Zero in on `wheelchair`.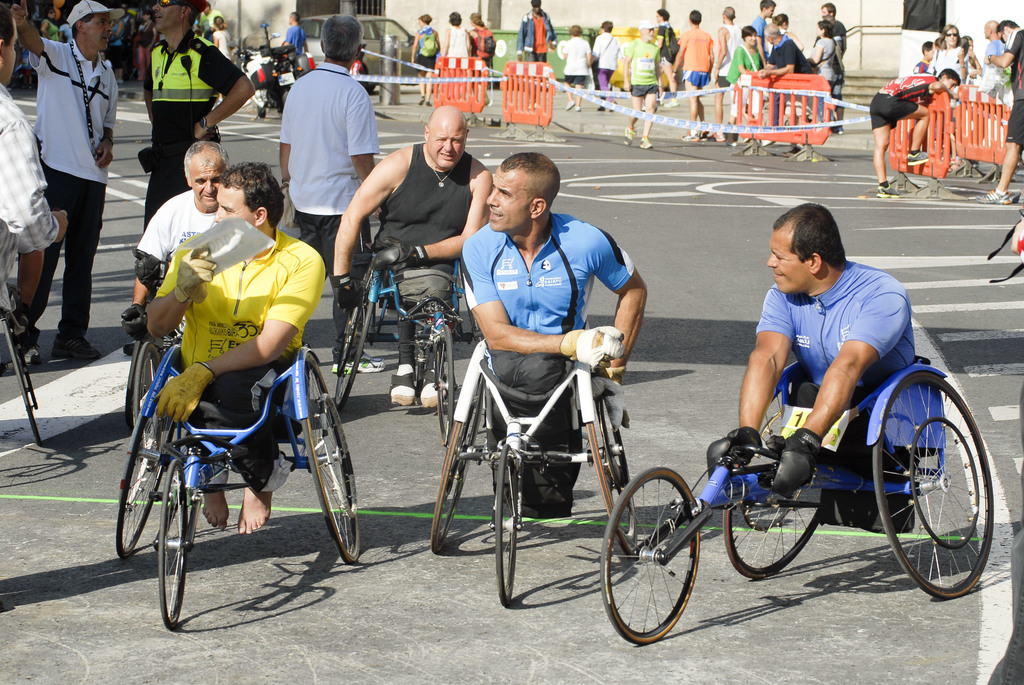
Zeroed in: bbox=(122, 313, 312, 480).
